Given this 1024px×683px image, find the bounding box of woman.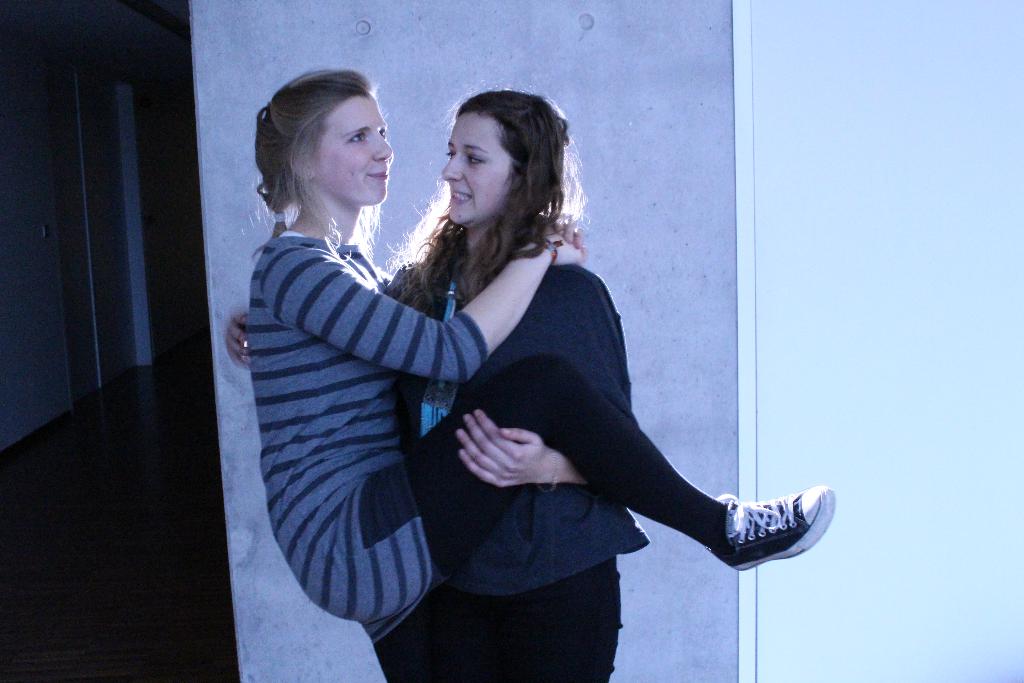
{"x1": 220, "y1": 85, "x2": 655, "y2": 682}.
